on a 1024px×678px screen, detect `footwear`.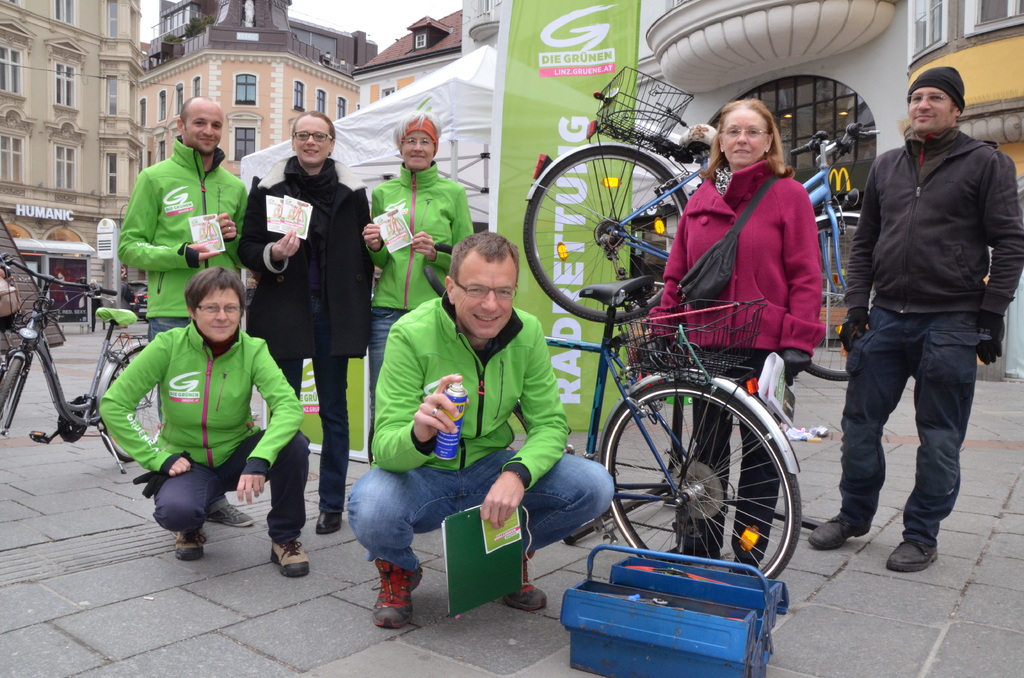
(173,526,207,565).
